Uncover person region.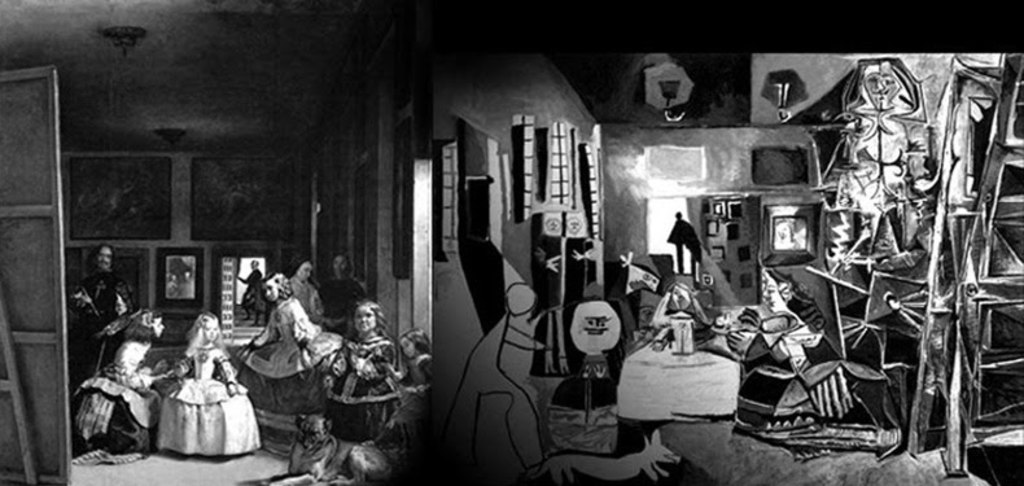
Uncovered: 159, 308, 257, 472.
